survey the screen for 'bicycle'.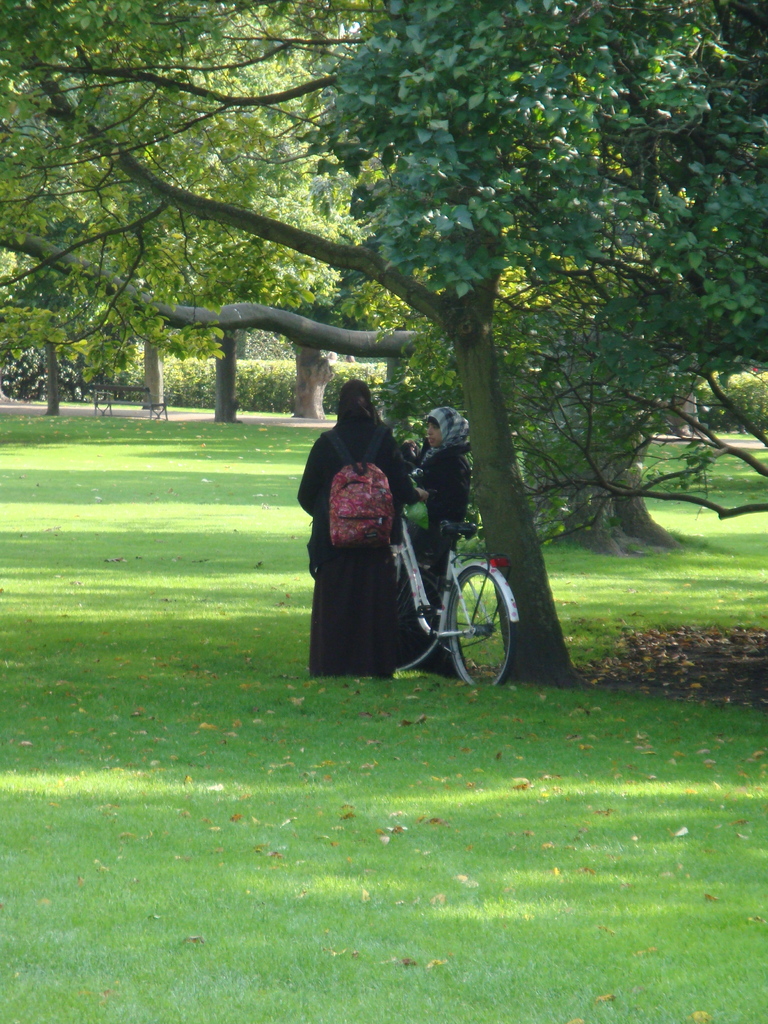
Survey found: 365 479 517 678.
